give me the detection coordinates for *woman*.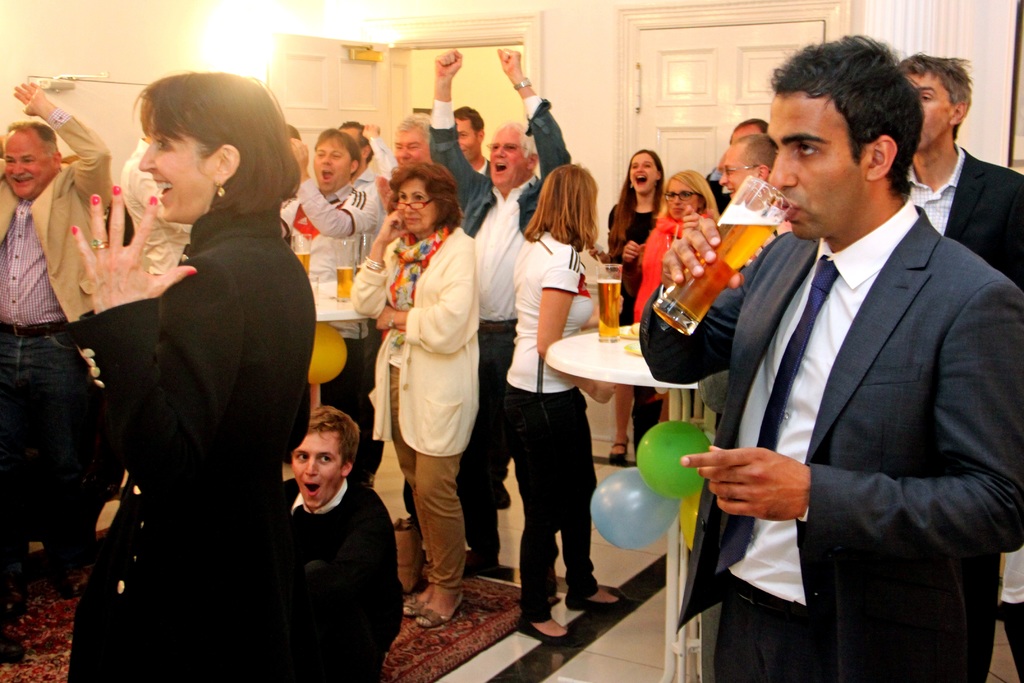
left=346, top=162, right=486, bottom=626.
